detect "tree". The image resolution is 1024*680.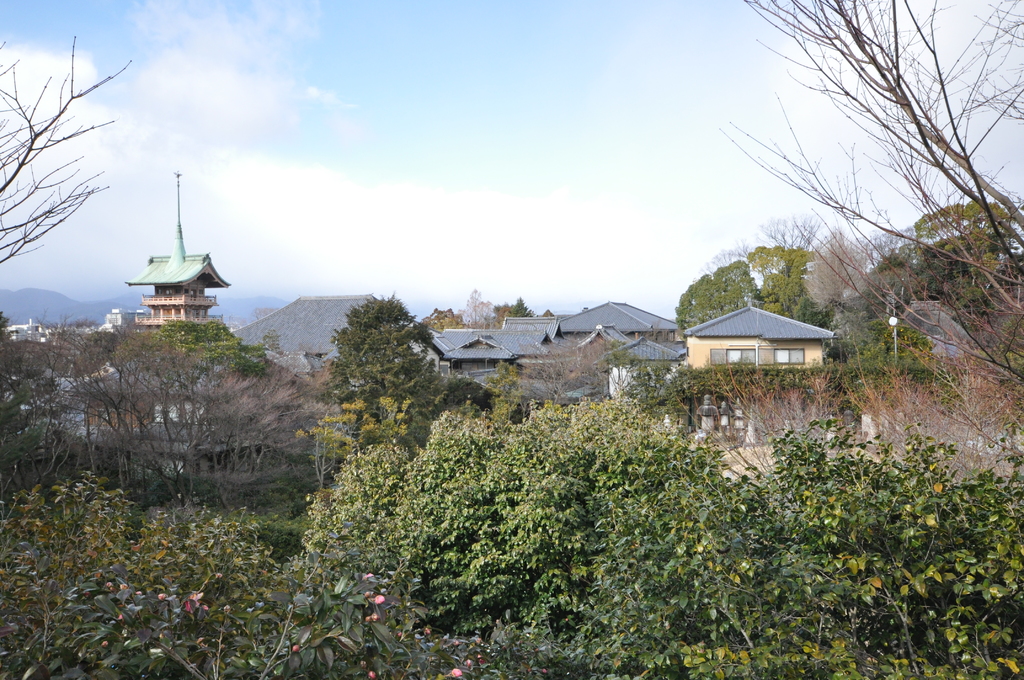
left=744, top=247, right=835, bottom=323.
